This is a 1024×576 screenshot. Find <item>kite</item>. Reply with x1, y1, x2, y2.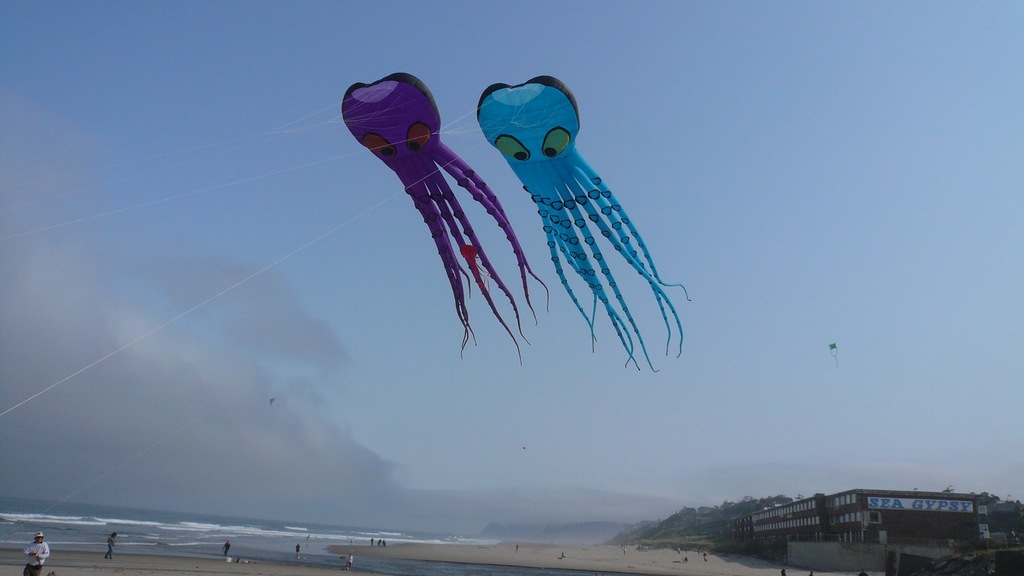
474, 72, 695, 377.
